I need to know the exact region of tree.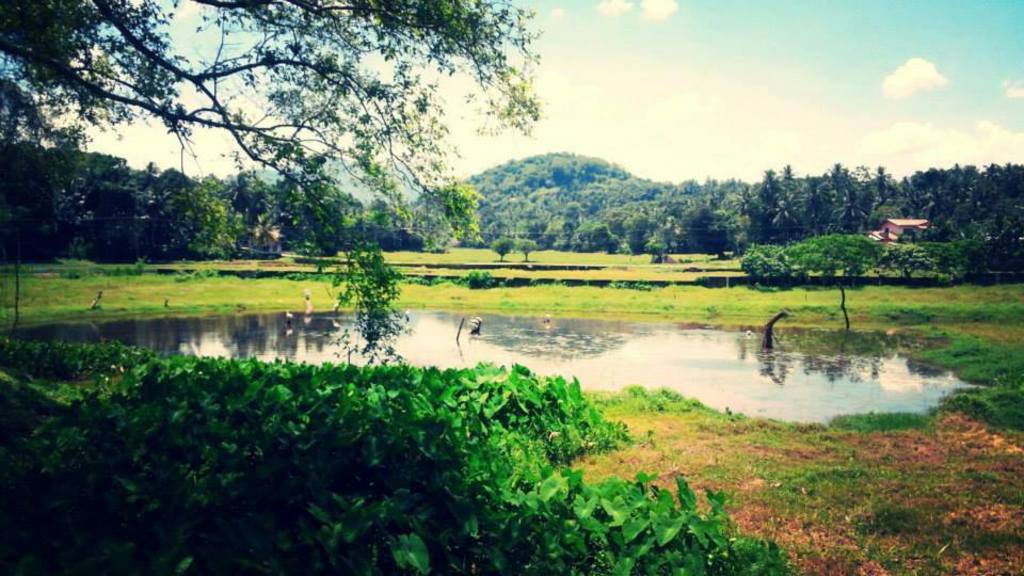
Region: x1=0 y1=0 x2=543 y2=347.
